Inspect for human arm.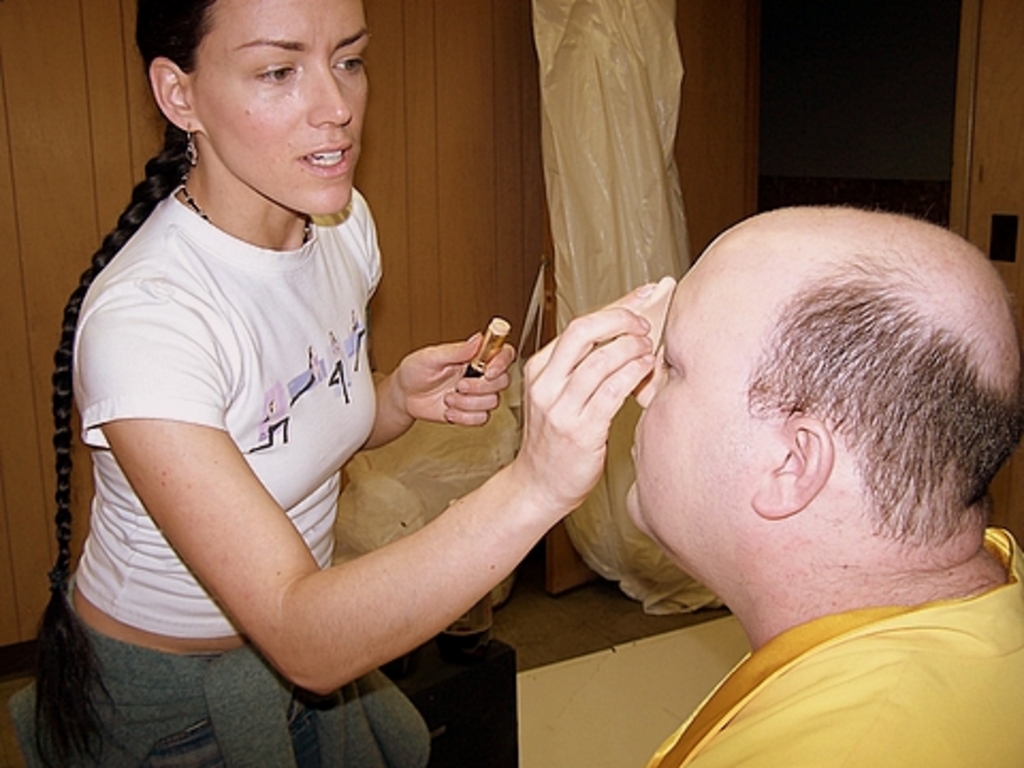
Inspection: detection(352, 329, 521, 459).
